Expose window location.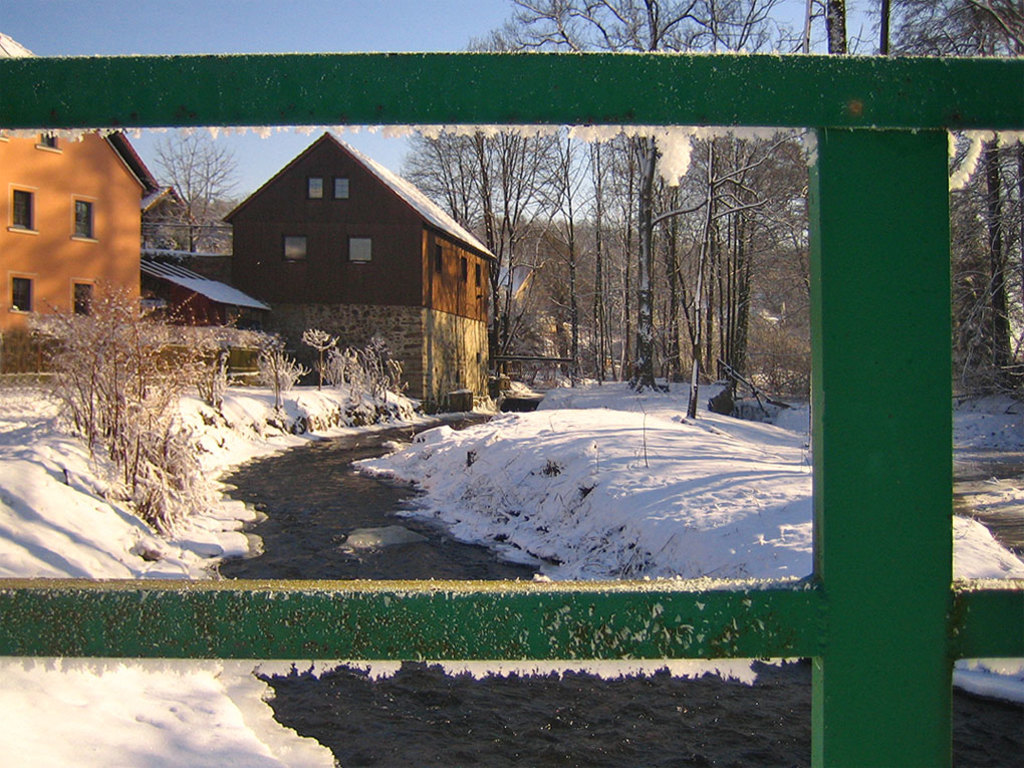
Exposed at <box>330,178,352,200</box>.
